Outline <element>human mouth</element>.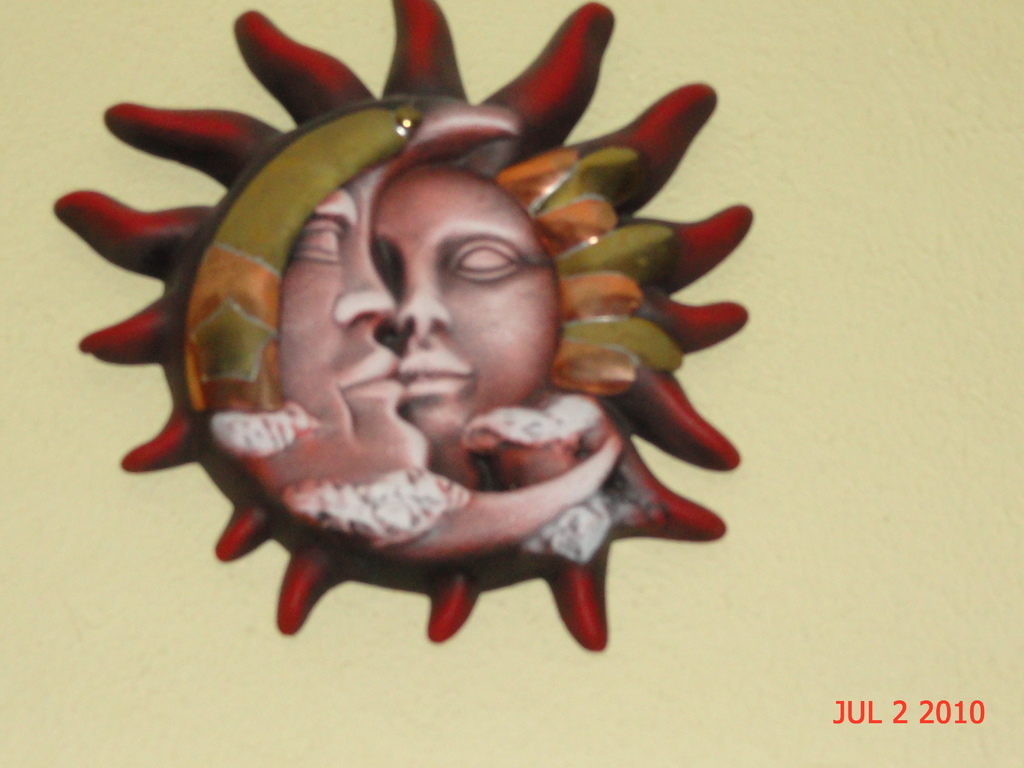
Outline: detection(334, 351, 397, 418).
